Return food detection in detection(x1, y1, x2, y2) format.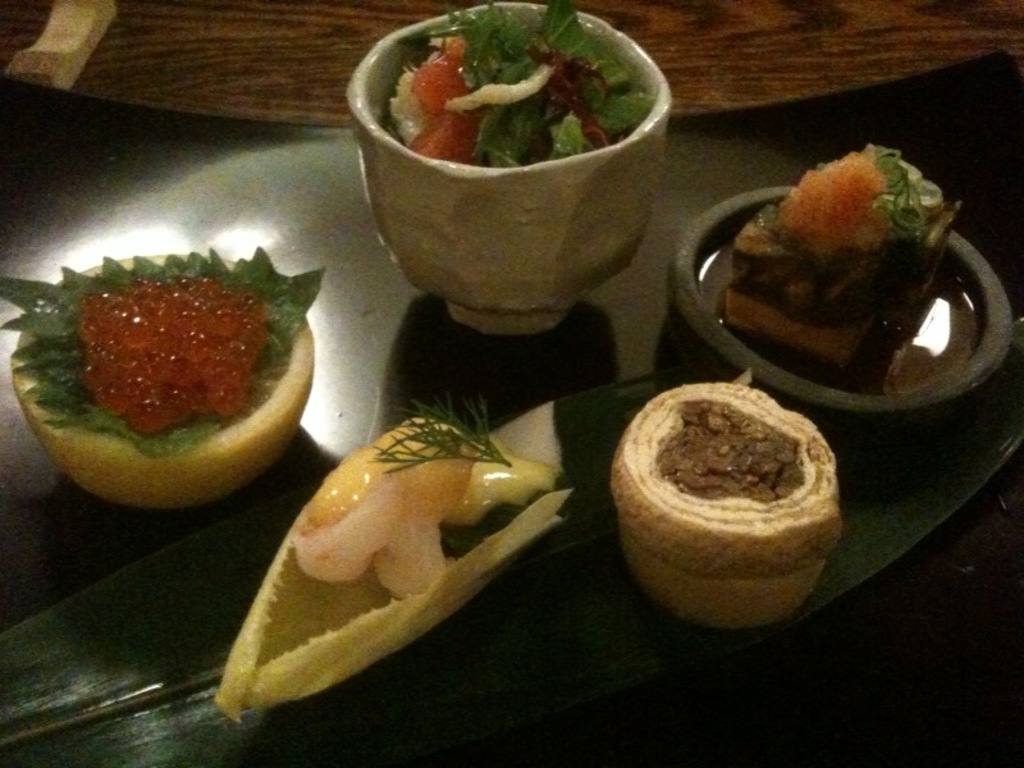
detection(379, 0, 653, 174).
